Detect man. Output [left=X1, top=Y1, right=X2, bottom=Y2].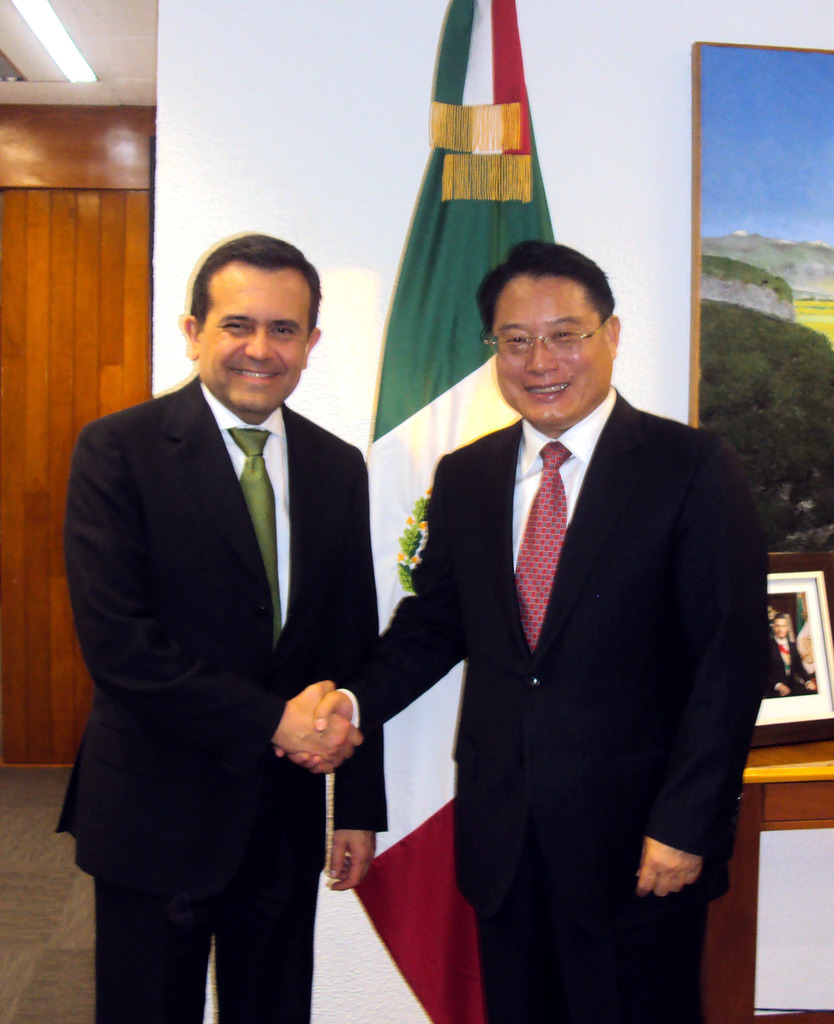
[left=367, top=216, right=774, bottom=1003].
